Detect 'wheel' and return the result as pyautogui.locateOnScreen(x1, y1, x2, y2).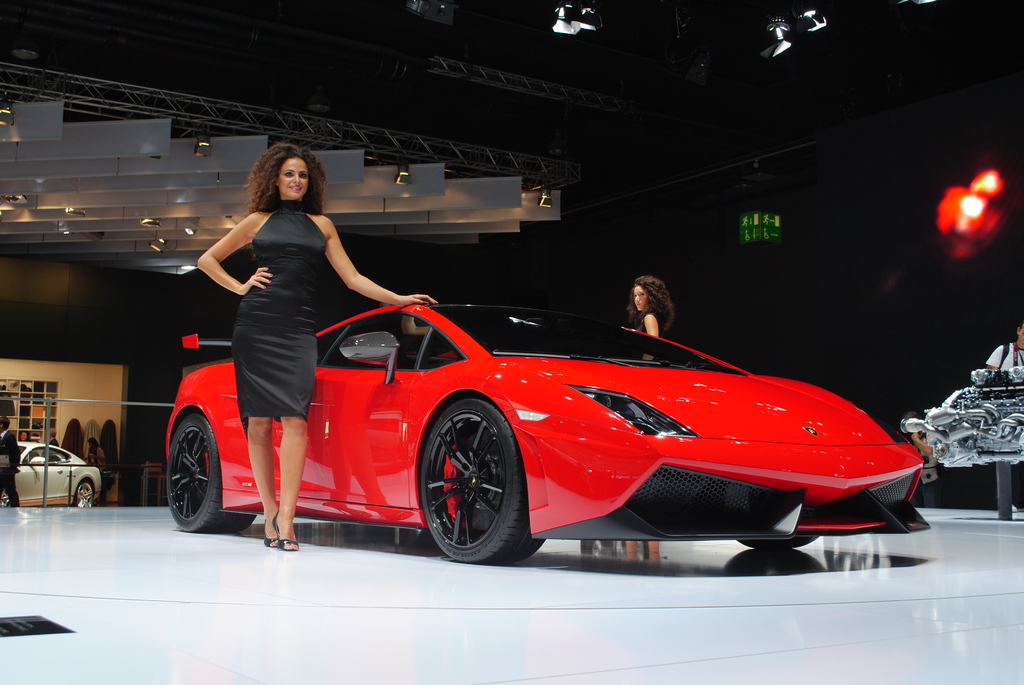
pyautogui.locateOnScreen(0, 493, 11, 507).
